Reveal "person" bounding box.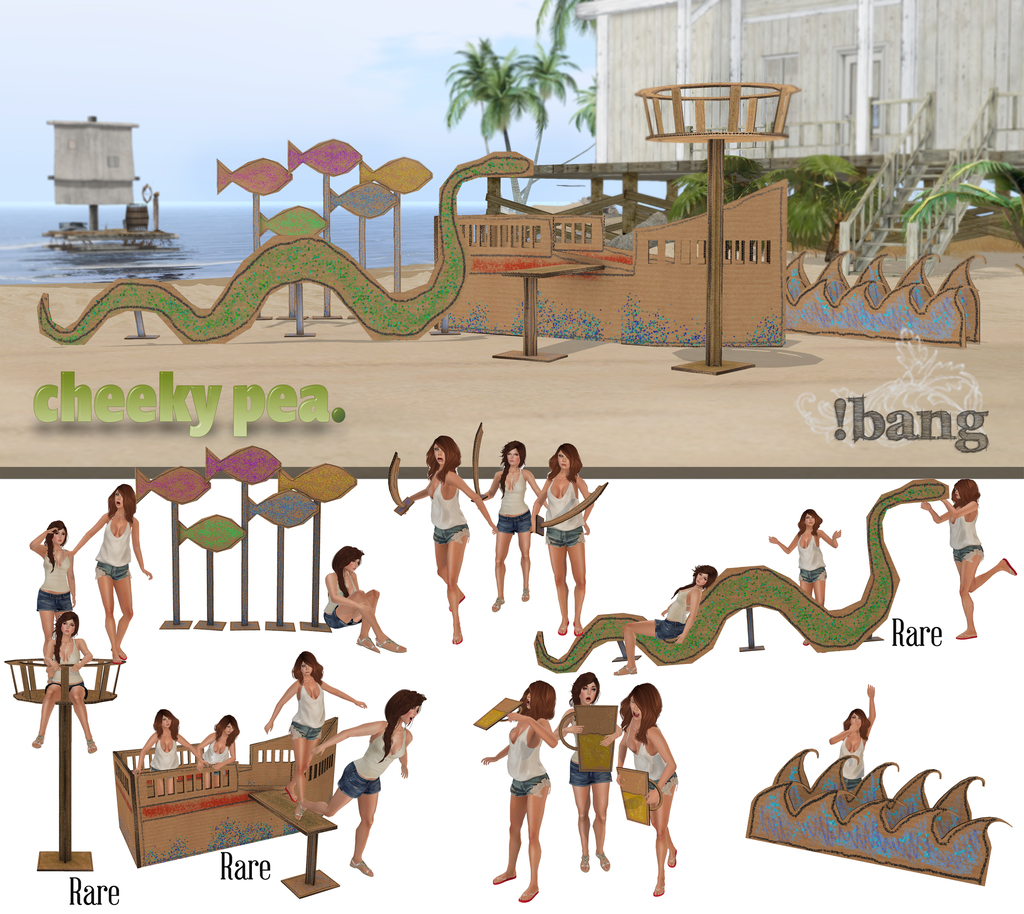
Revealed: BBox(132, 702, 198, 798).
